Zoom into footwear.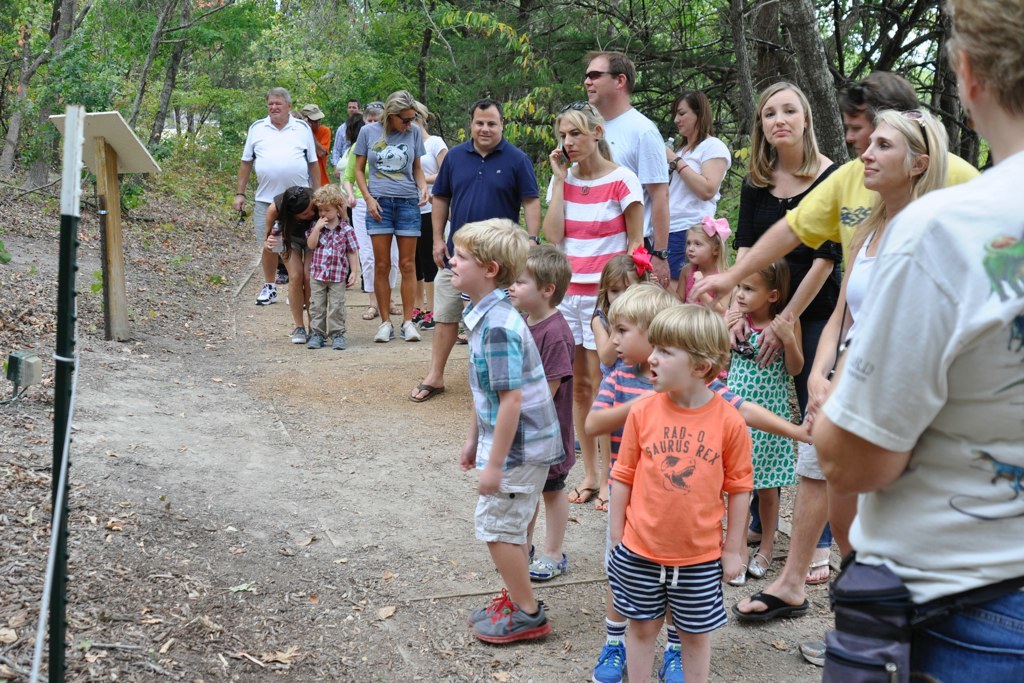
Zoom target: (568,482,600,506).
